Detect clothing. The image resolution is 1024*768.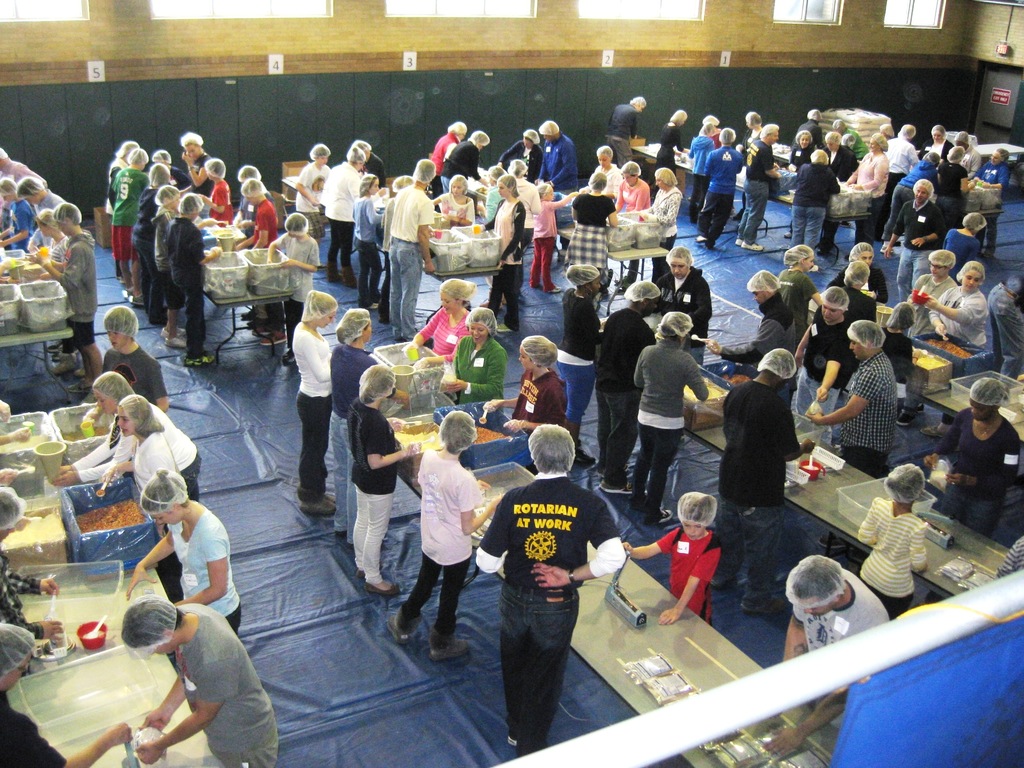
x1=846, y1=349, x2=898, y2=479.
